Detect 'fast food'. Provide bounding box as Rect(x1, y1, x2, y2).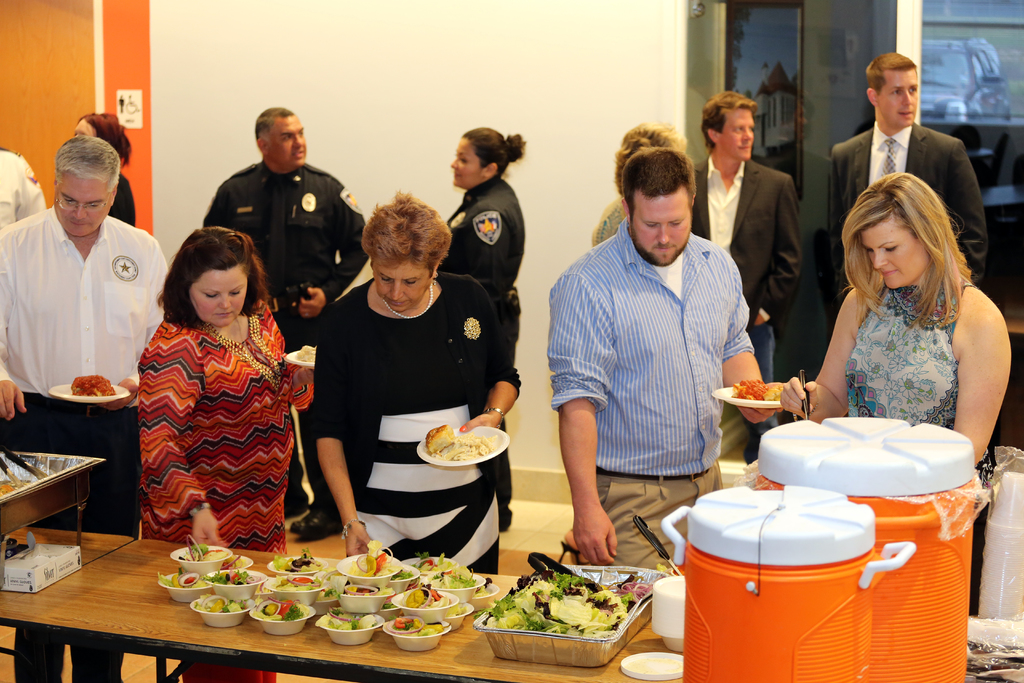
Rect(474, 583, 489, 599).
